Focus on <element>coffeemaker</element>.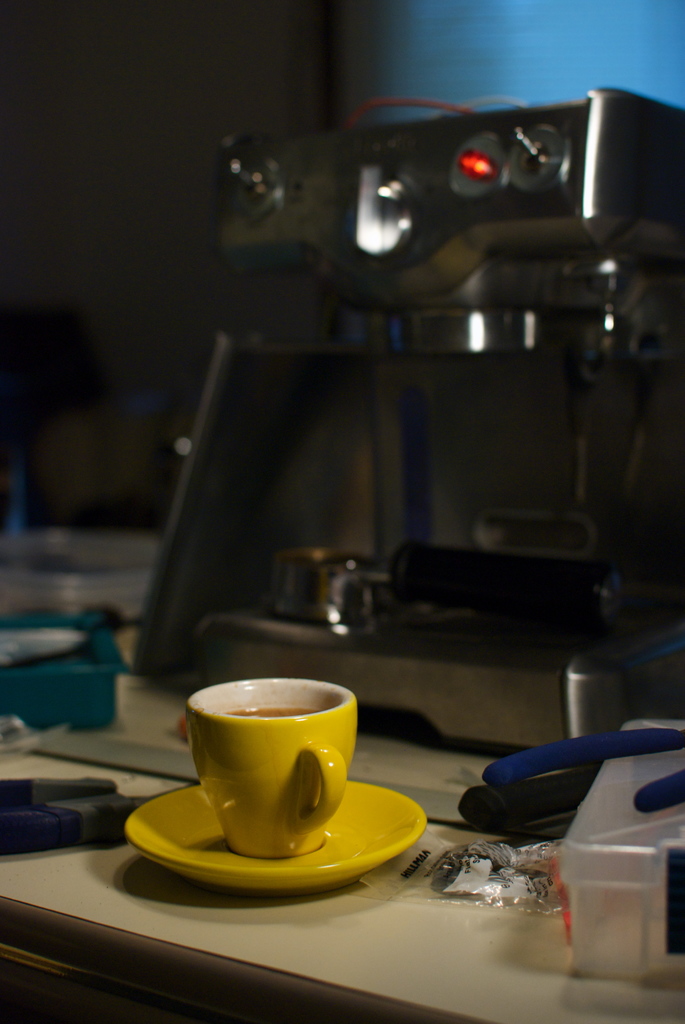
Focused at (x1=114, y1=83, x2=684, y2=749).
